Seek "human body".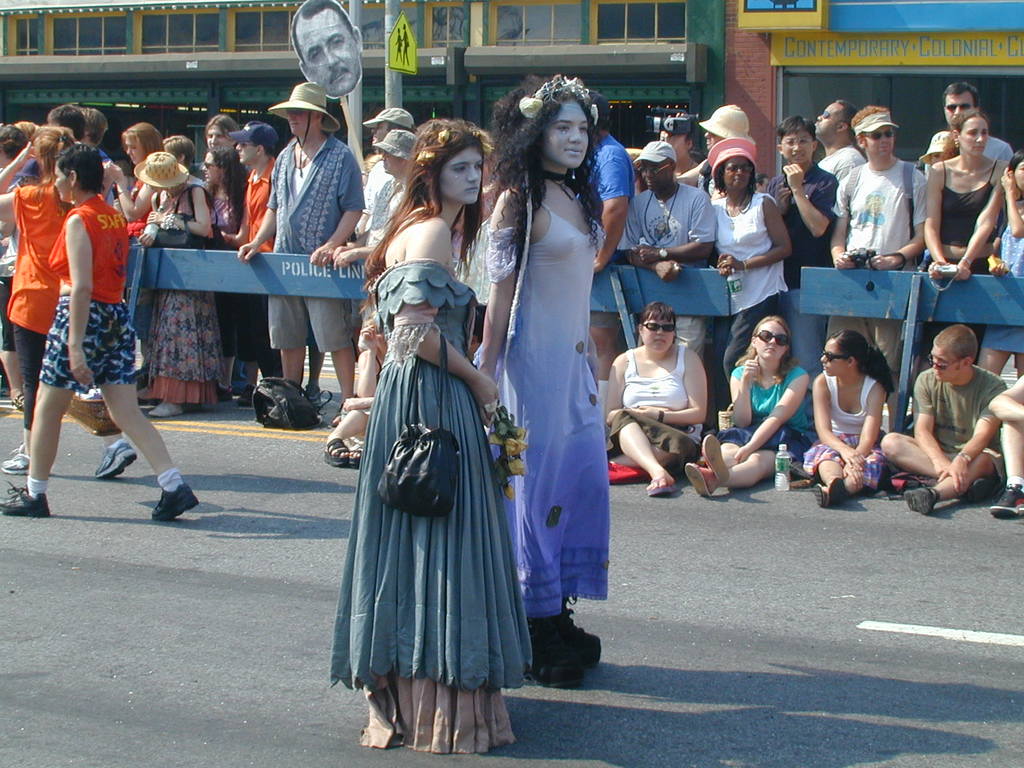
detection(679, 101, 753, 177).
